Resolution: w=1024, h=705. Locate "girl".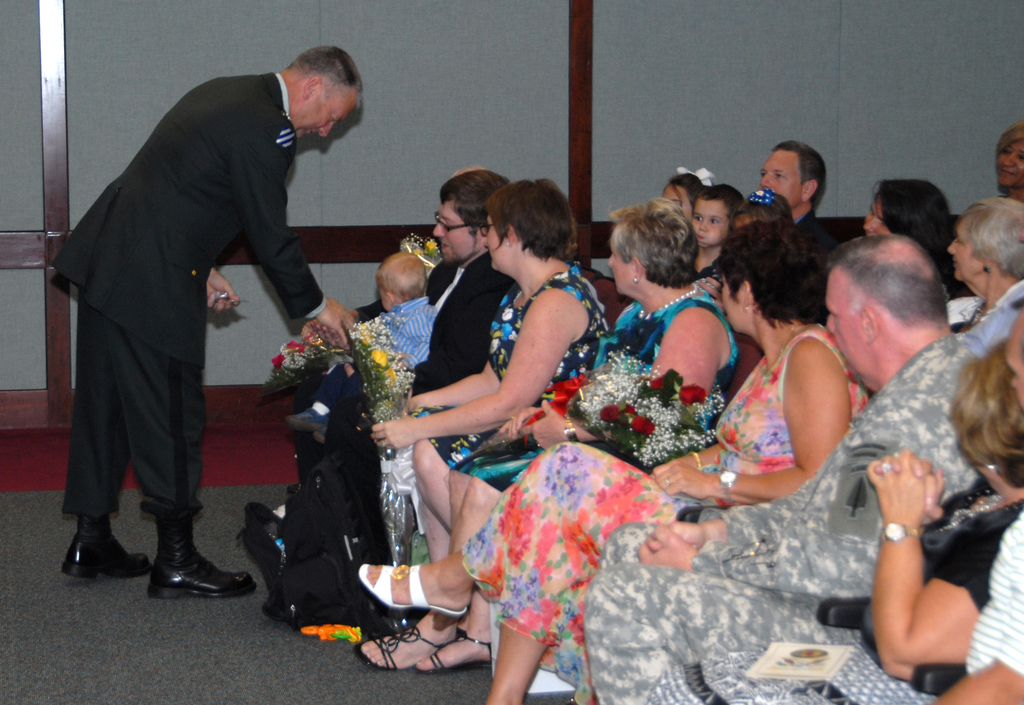
BBox(733, 192, 792, 226).
